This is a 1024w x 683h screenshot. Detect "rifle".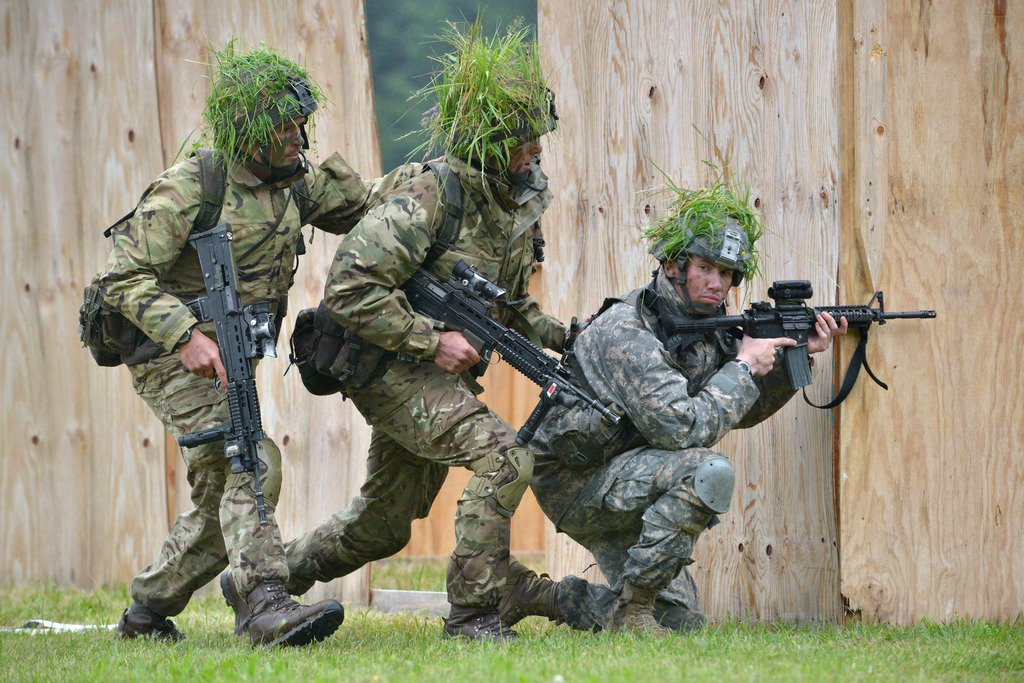
633,277,973,417.
